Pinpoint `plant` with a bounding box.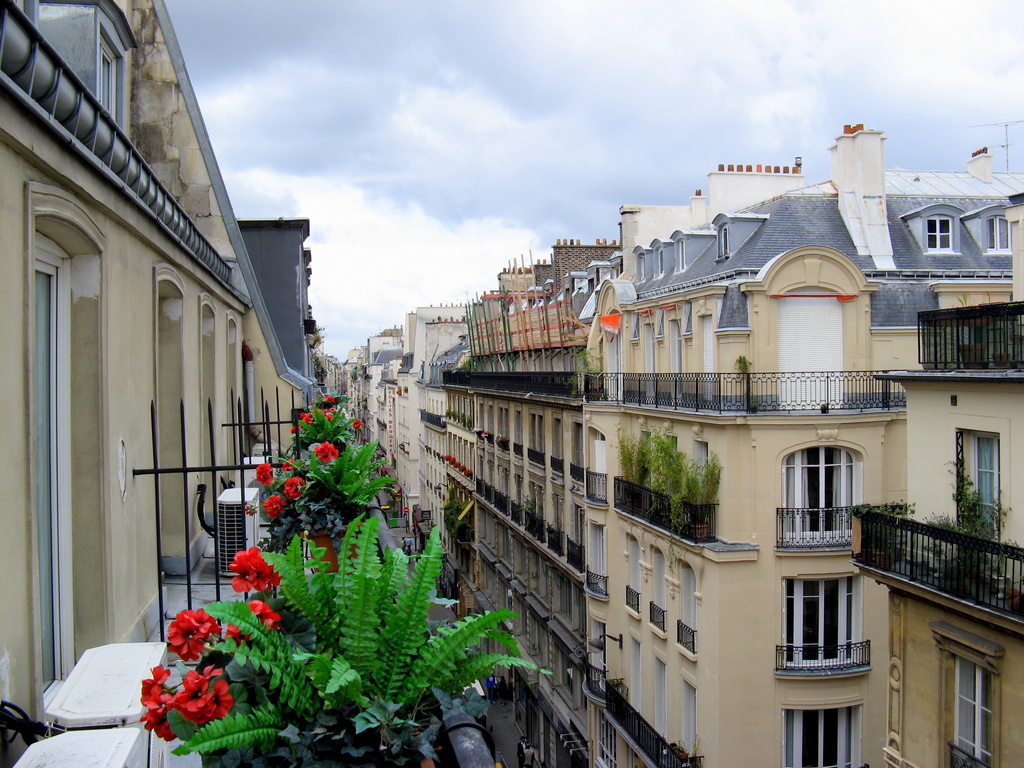
left=438, top=498, right=461, bottom=514.
